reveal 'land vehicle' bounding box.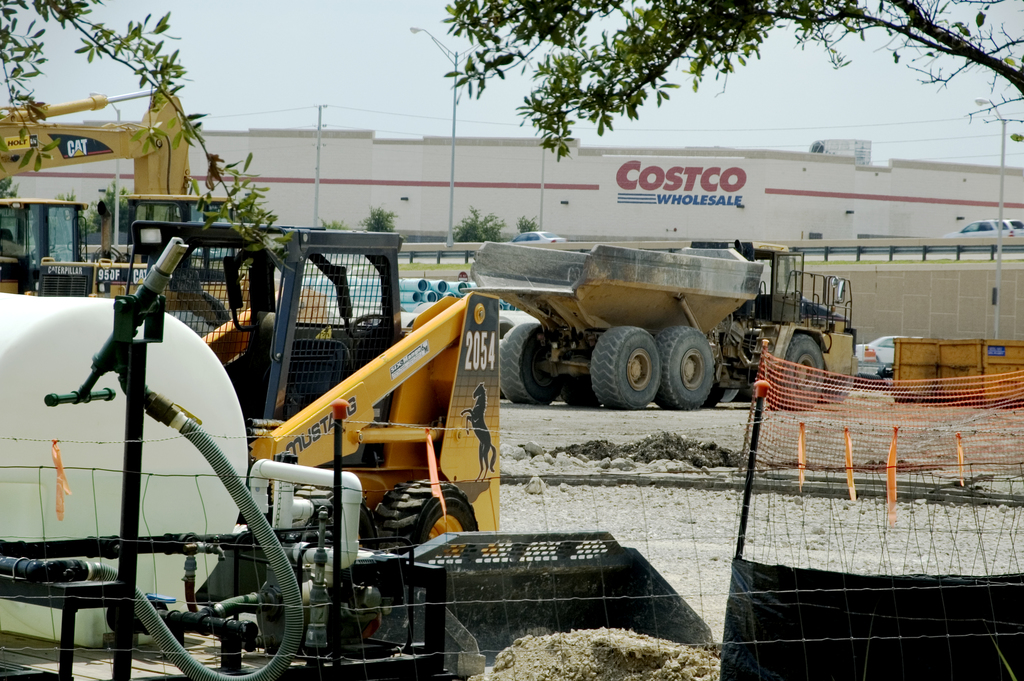
Revealed: locate(3, 88, 195, 199).
